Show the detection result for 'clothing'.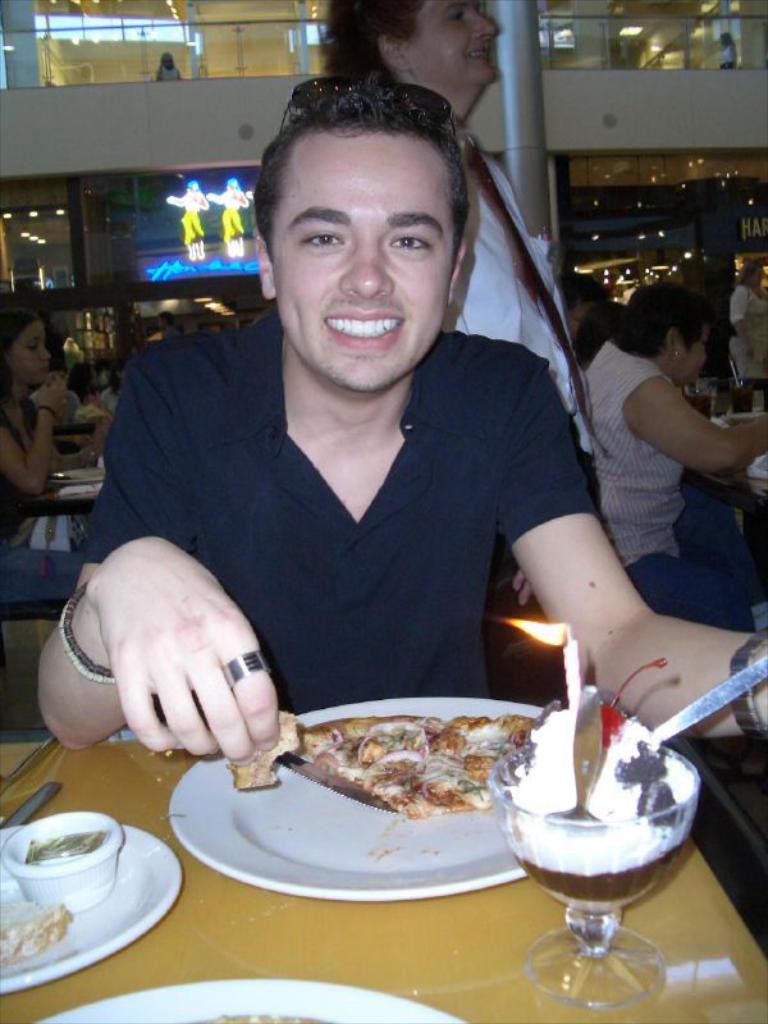
locate(73, 160, 669, 795).
